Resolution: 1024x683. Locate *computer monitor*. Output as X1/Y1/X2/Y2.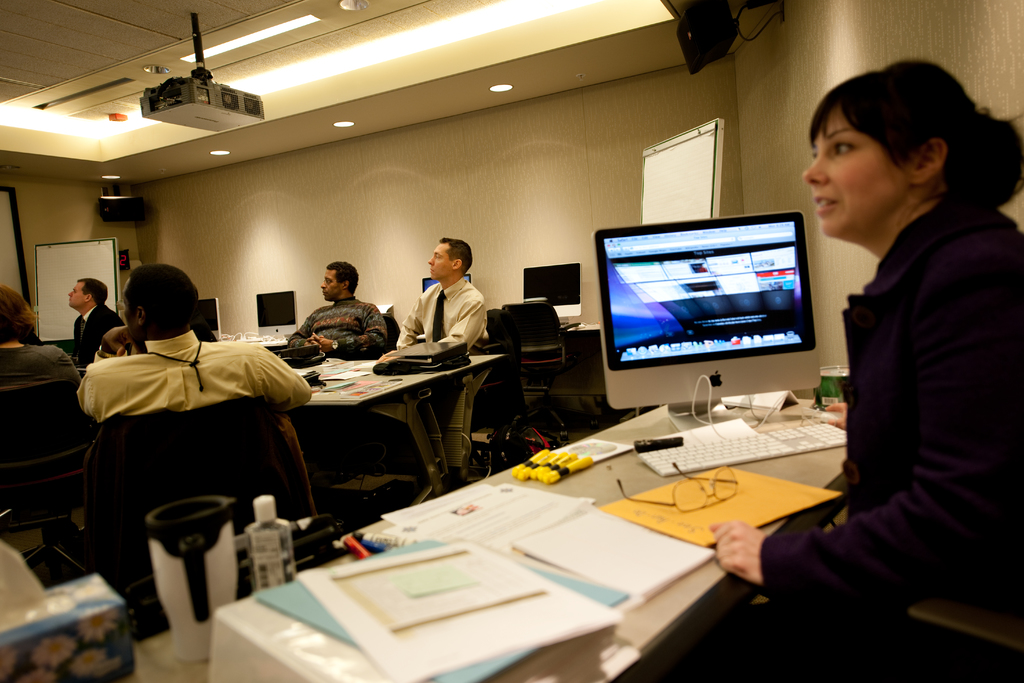
419/276/475/293.
